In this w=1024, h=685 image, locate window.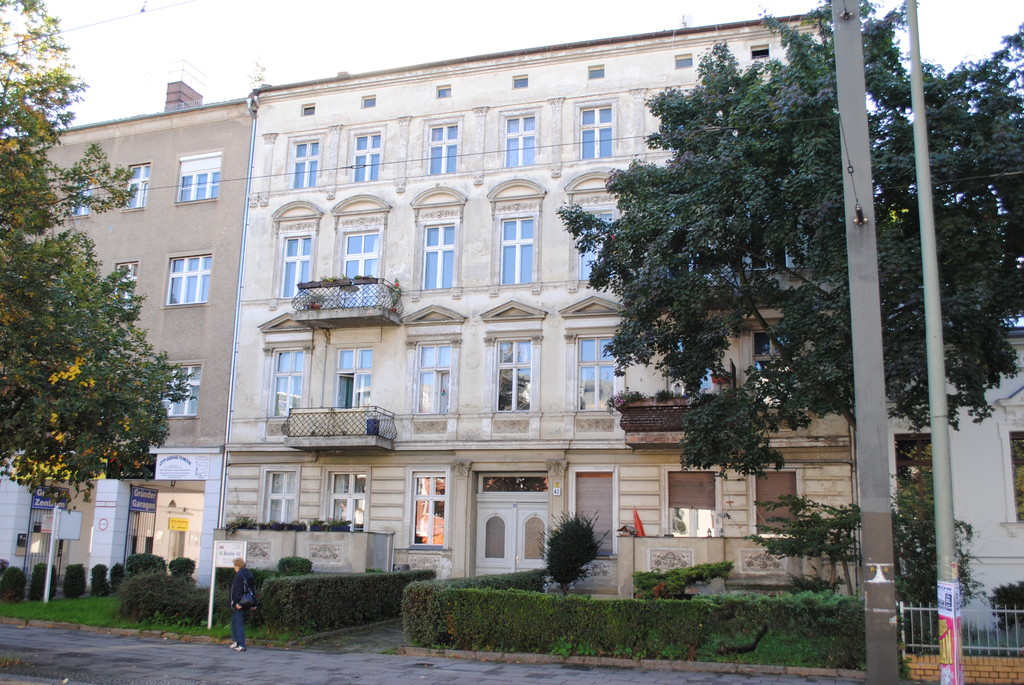
Bounding box: rect(584, 63, 605, 84).
